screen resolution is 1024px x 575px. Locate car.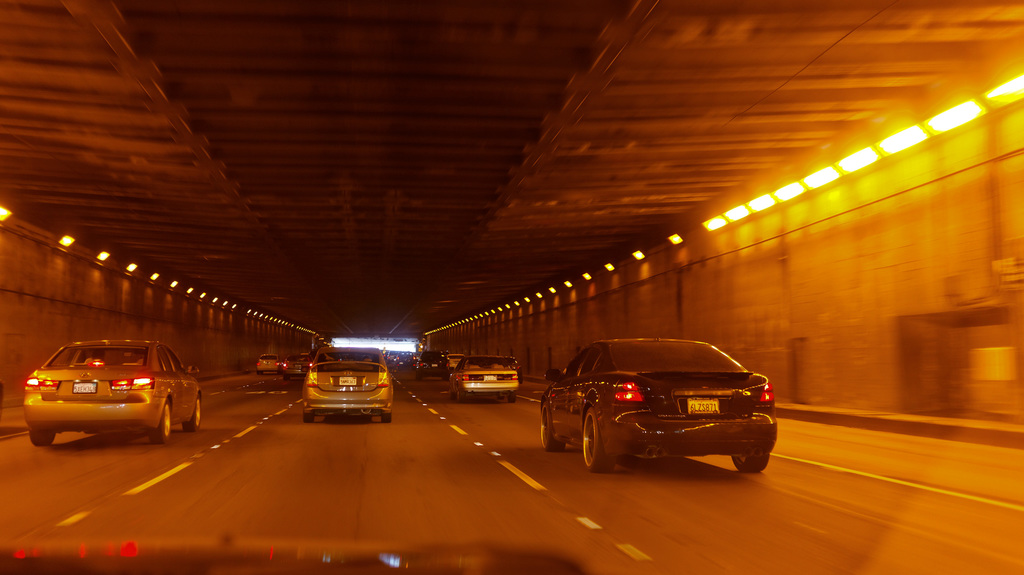
x1=305, y1=340, x2=400, y2=421.
